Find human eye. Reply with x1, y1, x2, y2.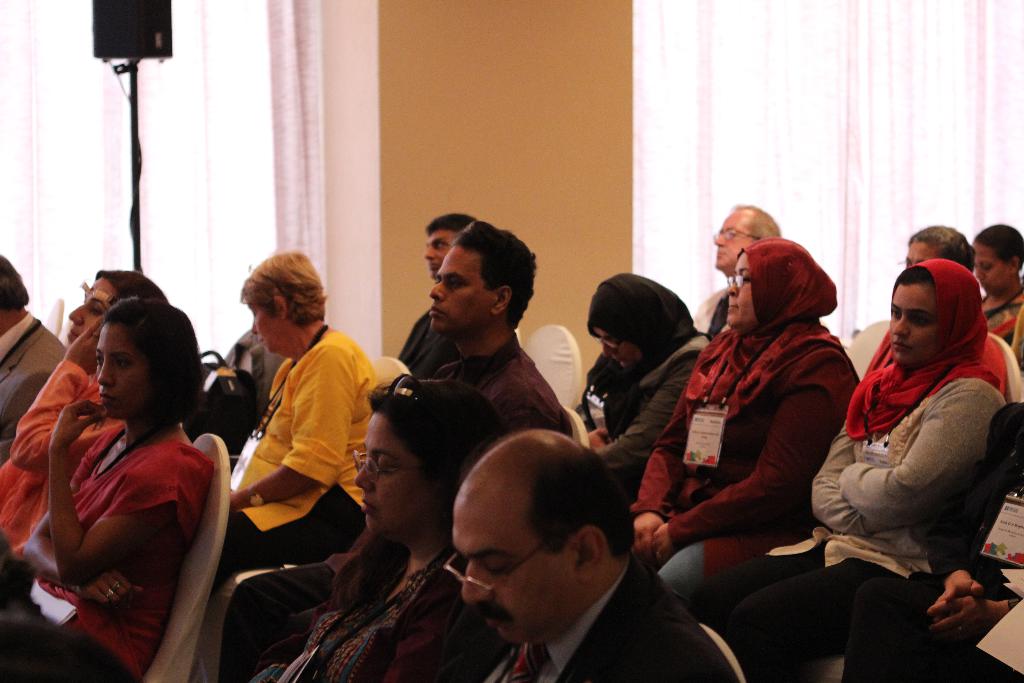
116, 360, 132, 374.
